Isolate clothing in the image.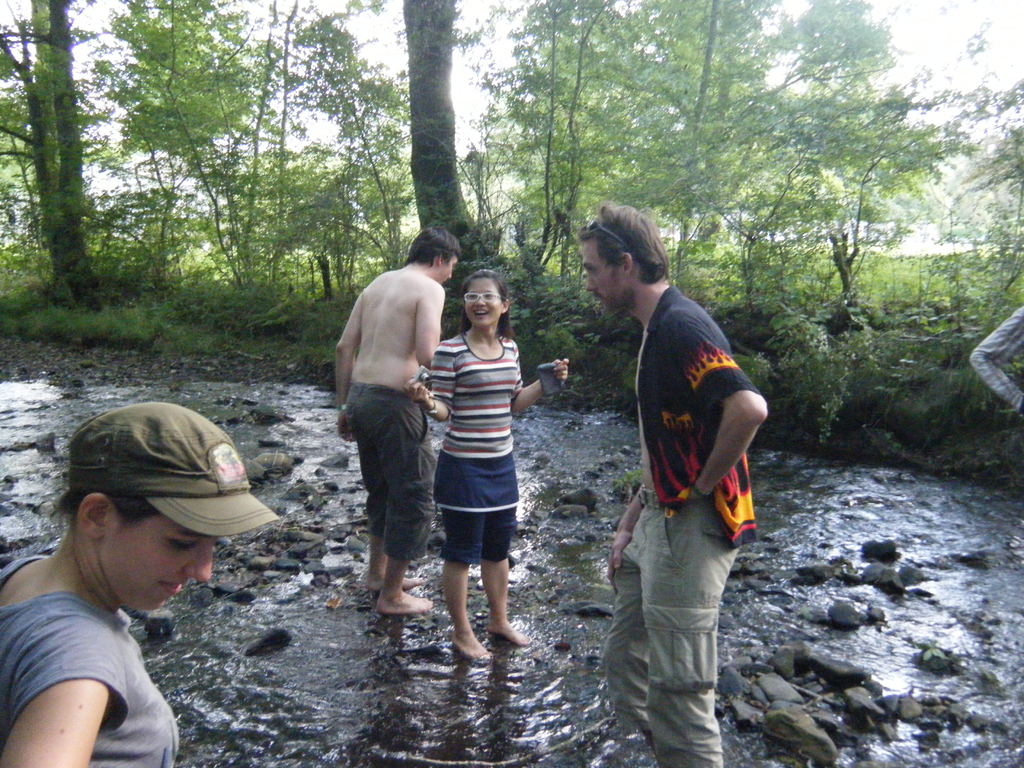
Isolated region: <box>332,378,434,572</box>.
